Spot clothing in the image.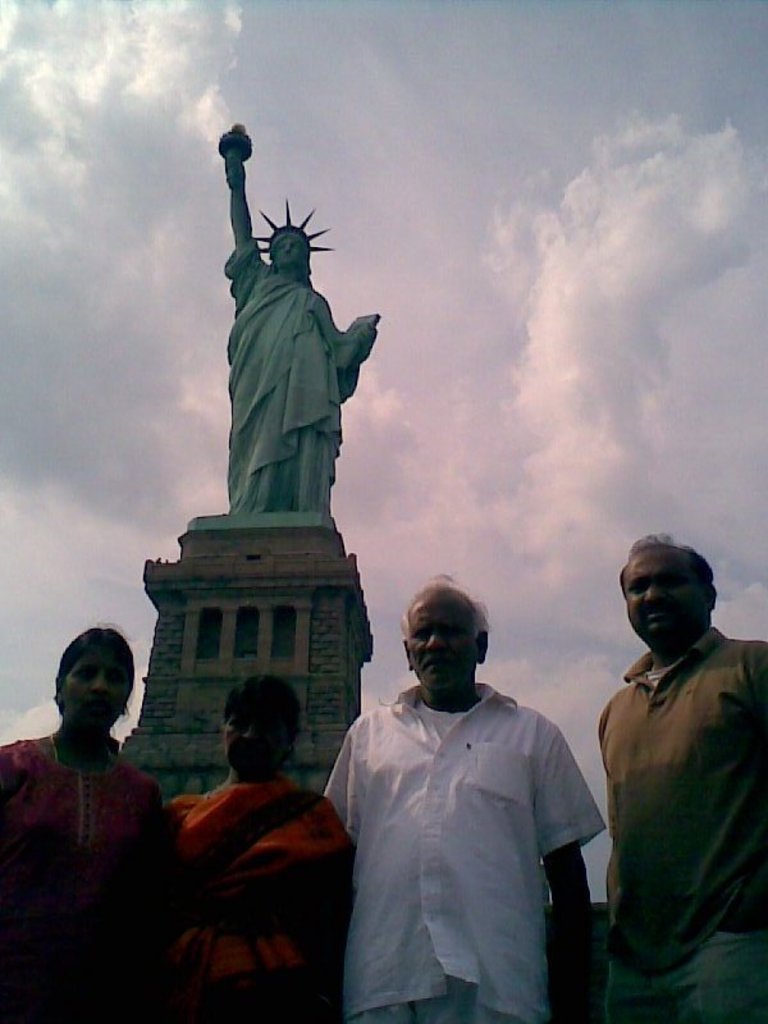
clothing found at bbox=(595, 636, 767, 965).
